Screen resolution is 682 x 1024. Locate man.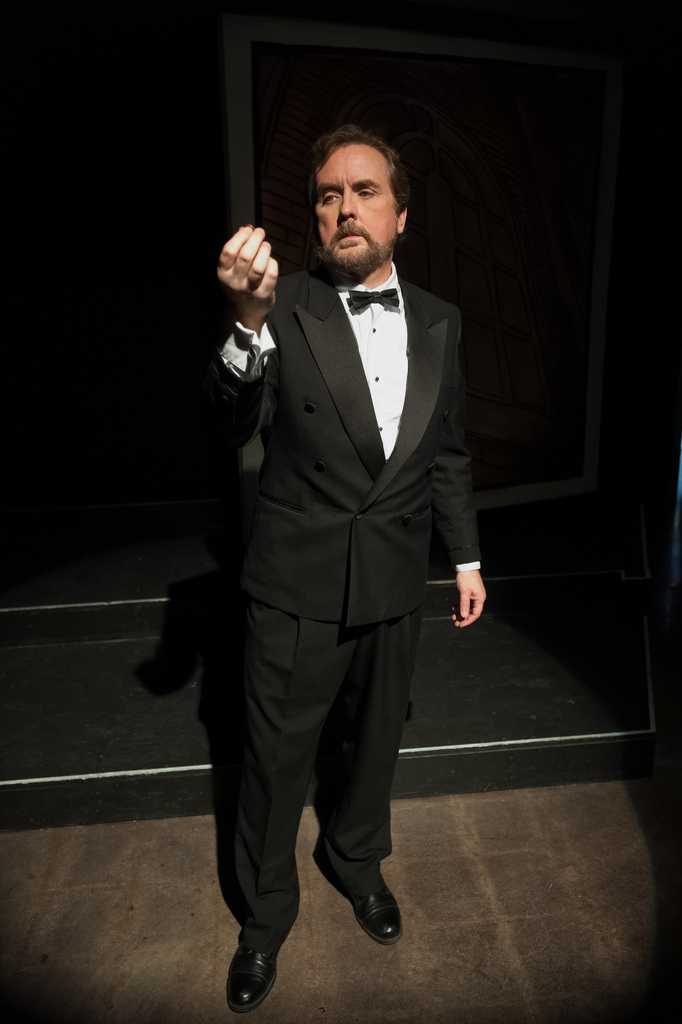
BBox(194, 69, 488, 1018).
